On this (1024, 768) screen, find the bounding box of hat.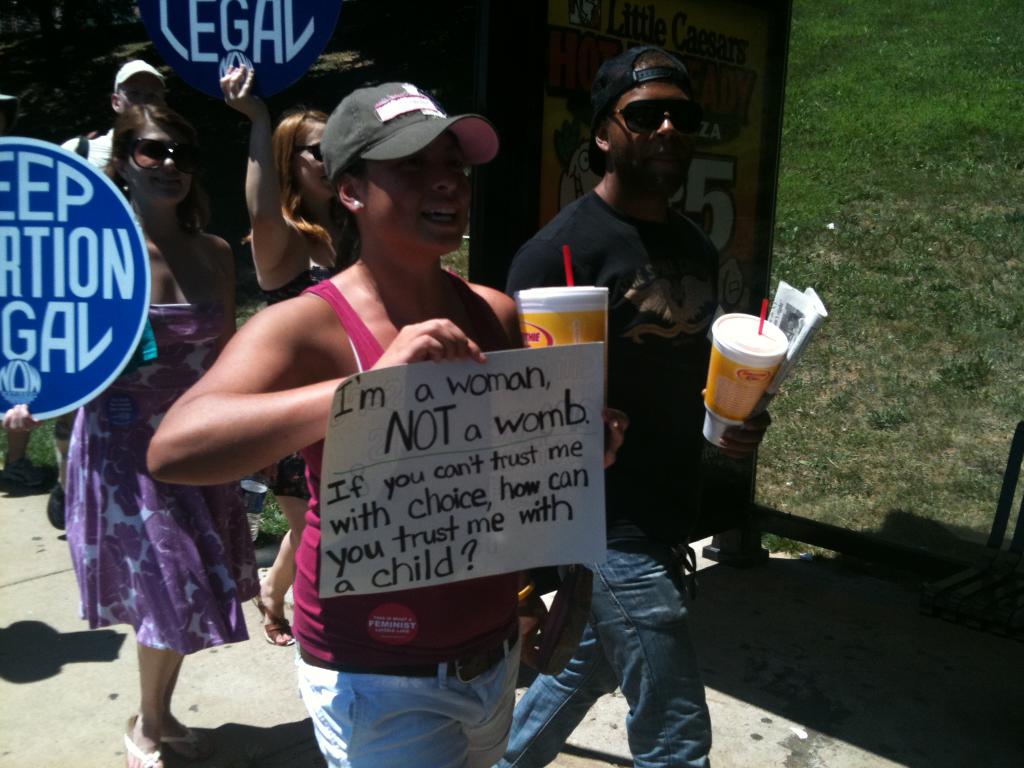
Bounding box: 113/57/164/93.
